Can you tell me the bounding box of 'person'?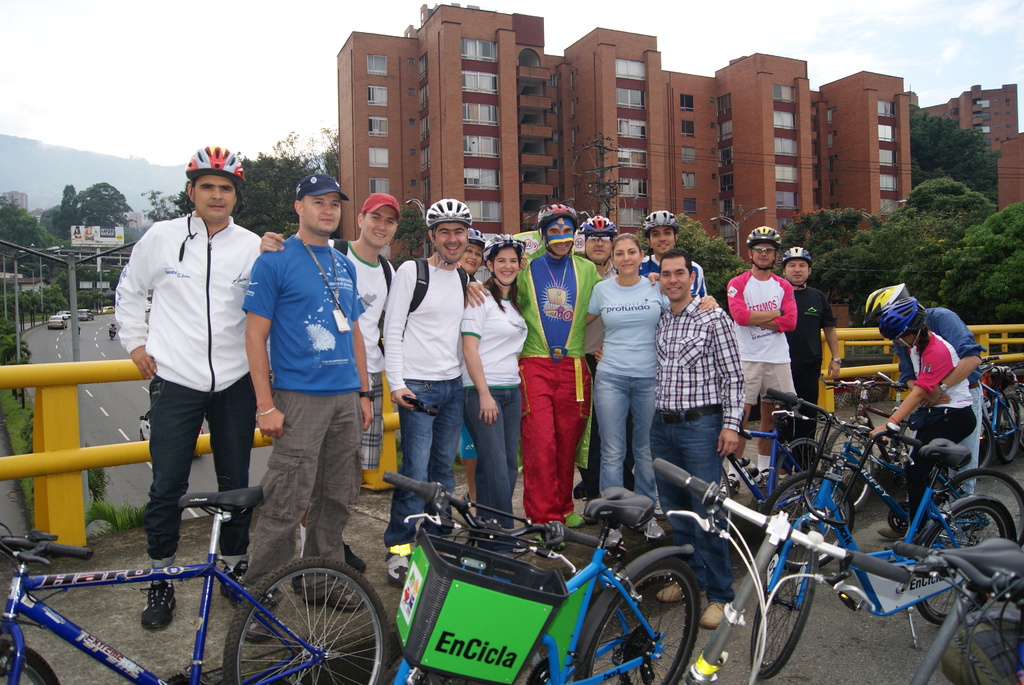
left=116, top=146, right=265, bottom=596.
